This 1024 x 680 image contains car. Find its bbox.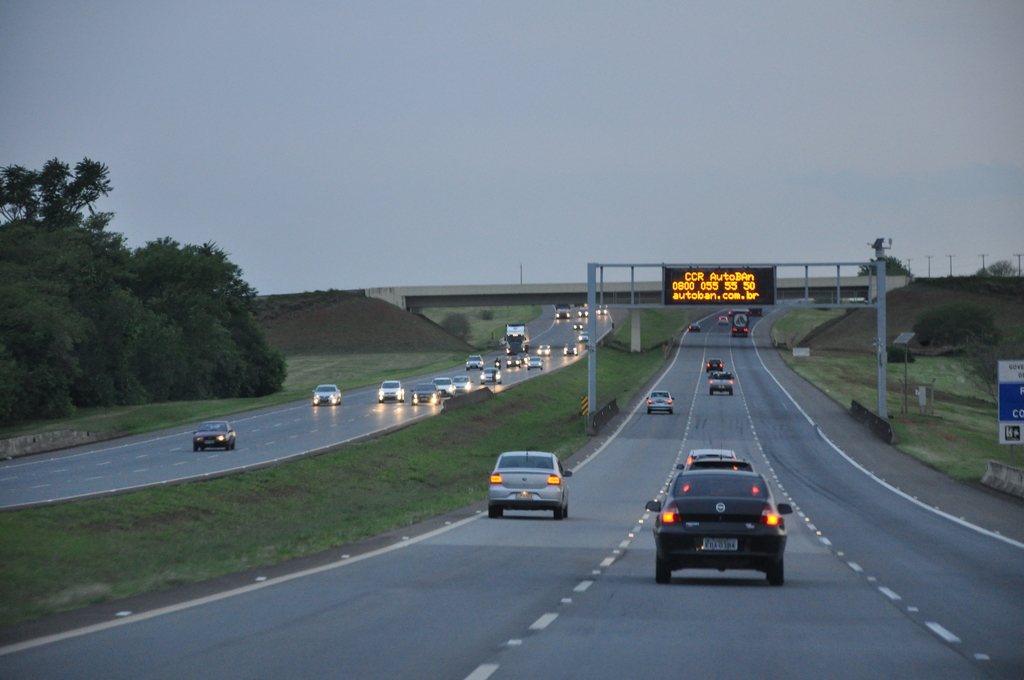
[x1=507, y1=357, x2=522, y2=368].
